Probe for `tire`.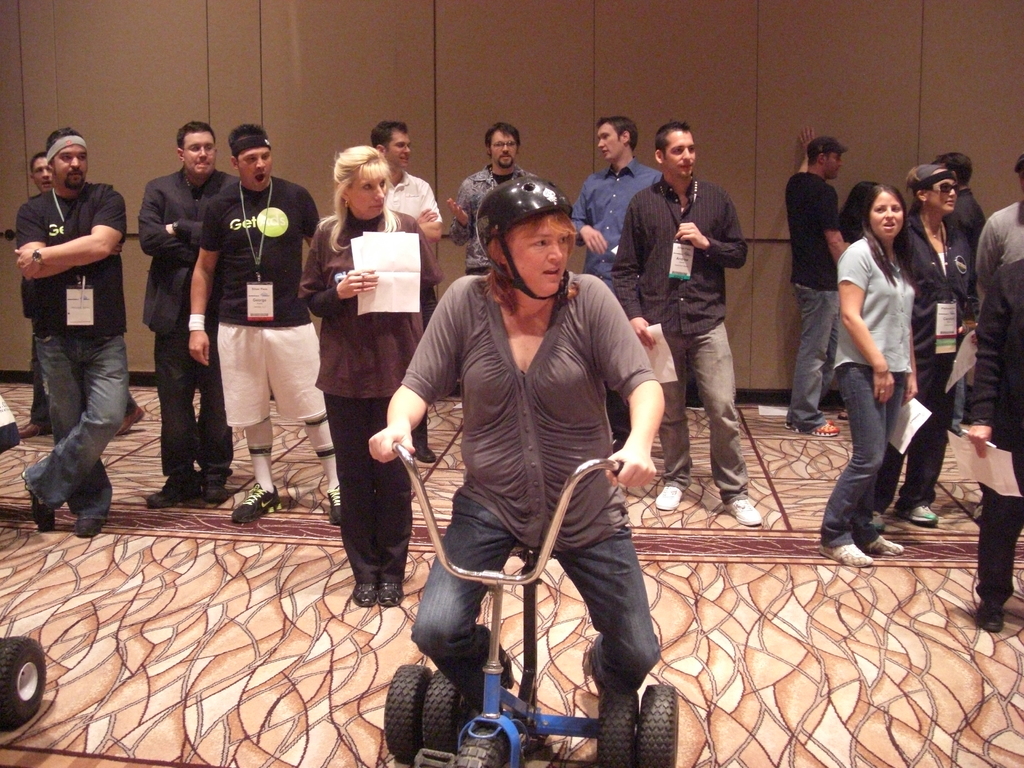
Probe result: 422:668:467:758.
